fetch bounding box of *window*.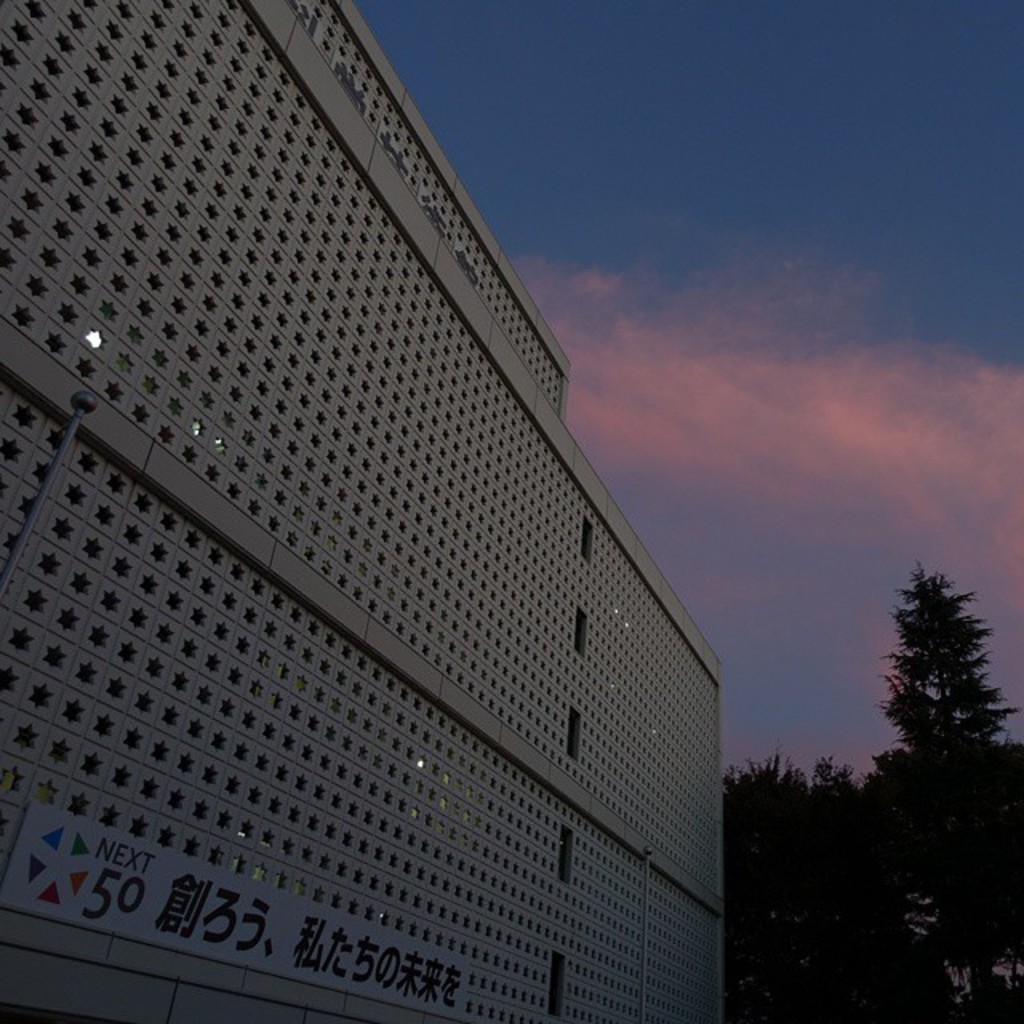
Bbox: [574, 517, 600, 562].
